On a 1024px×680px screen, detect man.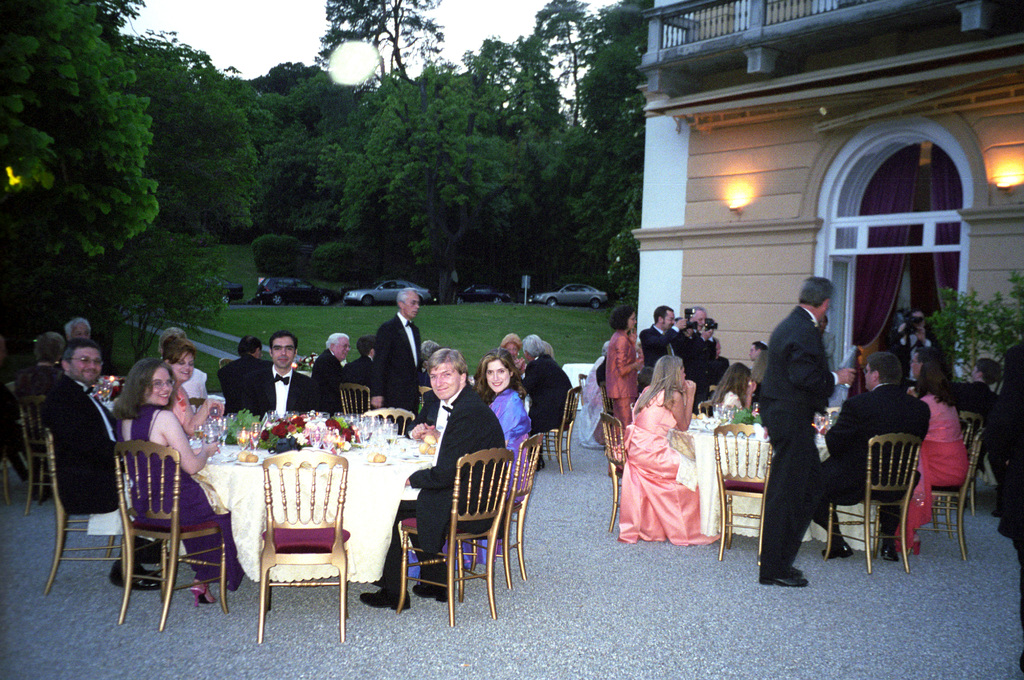
237, 330, 322, 411.
